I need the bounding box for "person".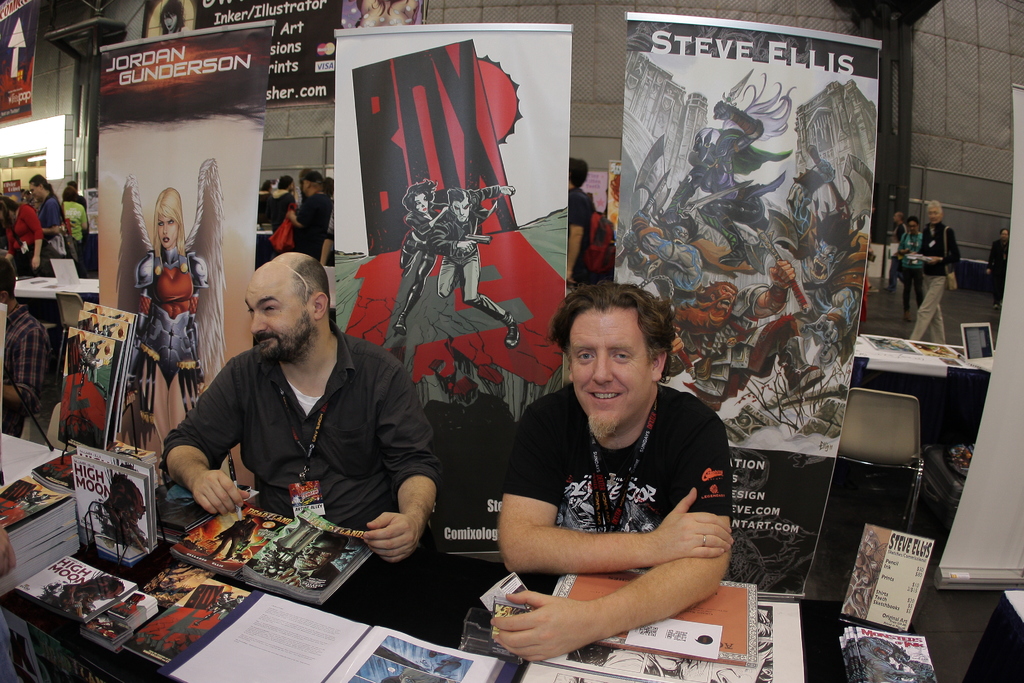
Here it is: 918,209,966,340.
